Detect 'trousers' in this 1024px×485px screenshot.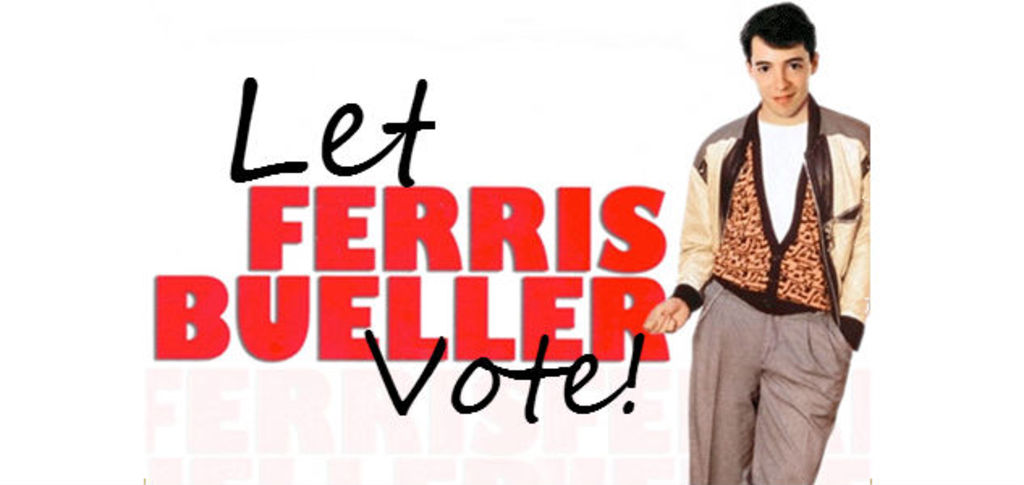
Detection: BBox(676, 280, 848, 467).
